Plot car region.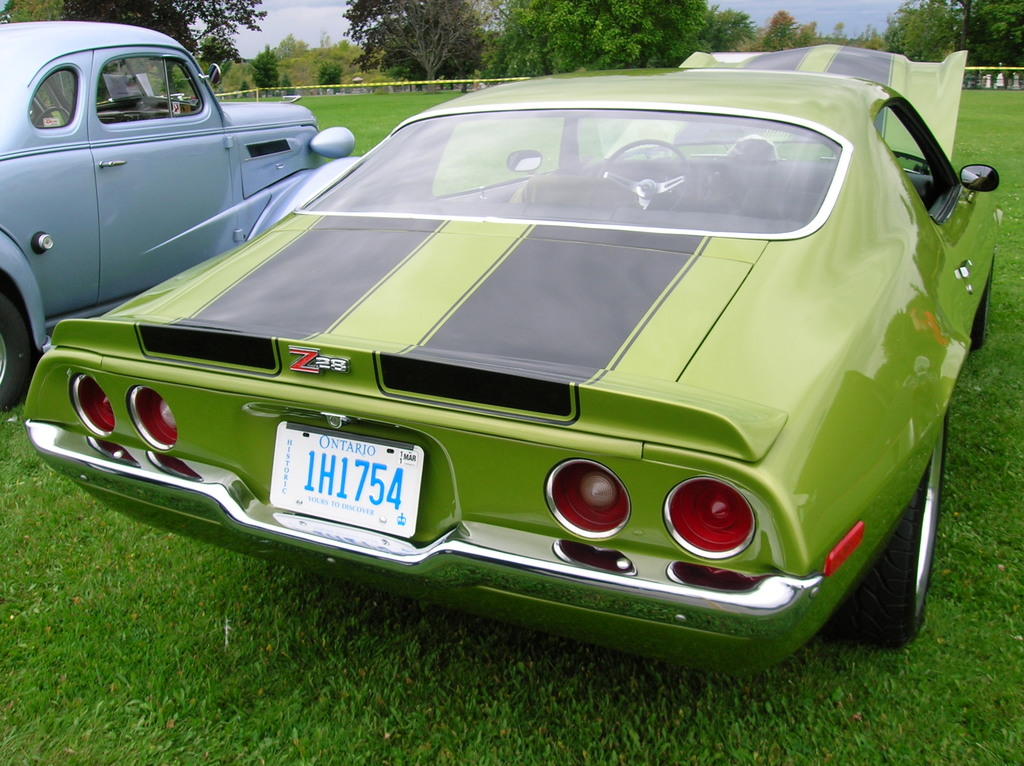
Plotted at select_region(72, 64, 980, 682).
